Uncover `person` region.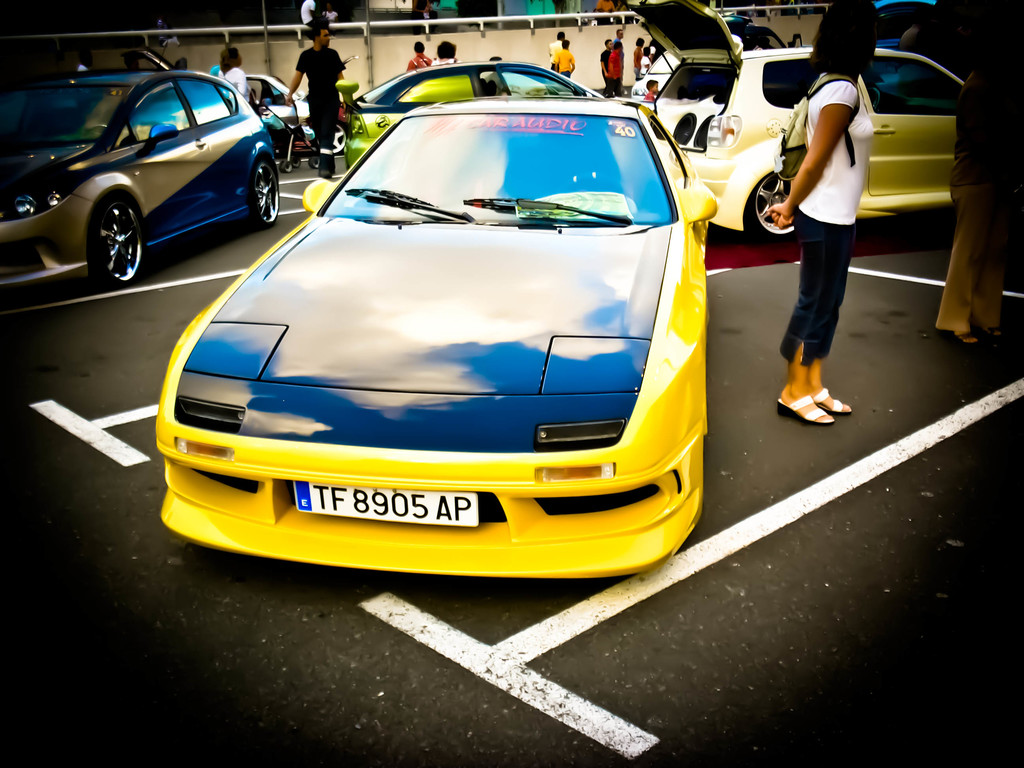
Uncovered: bbox=(554, 38, 573, 79).
